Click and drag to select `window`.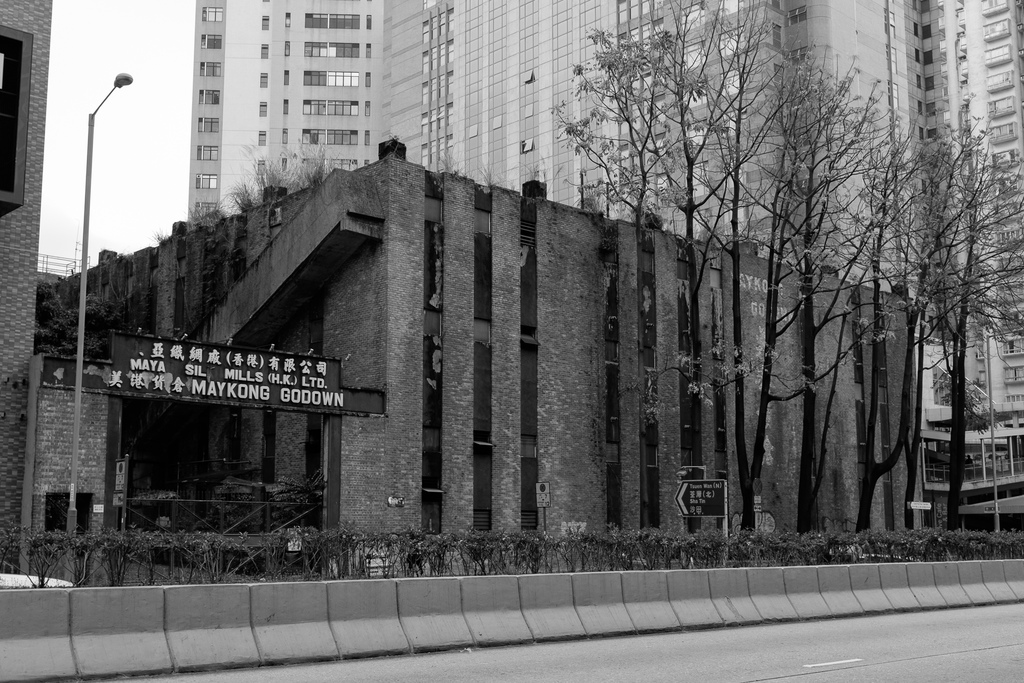
Selection: x1=363, y1=69, x2=371, y2=89.
